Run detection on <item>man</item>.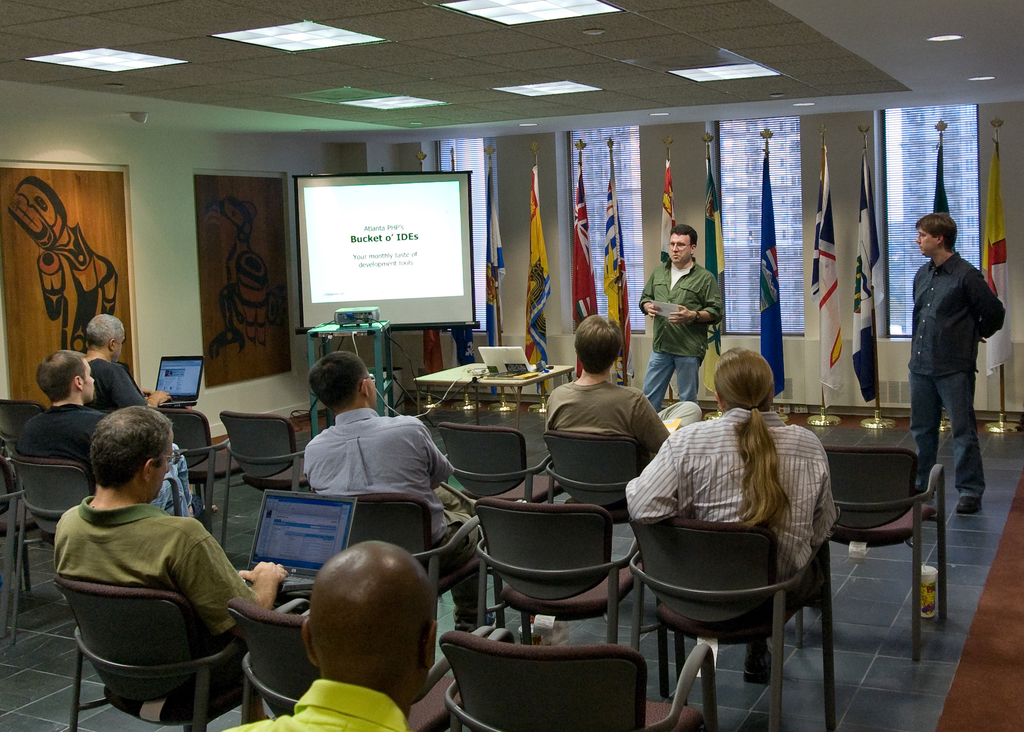
Result: (640,225,721,407).
